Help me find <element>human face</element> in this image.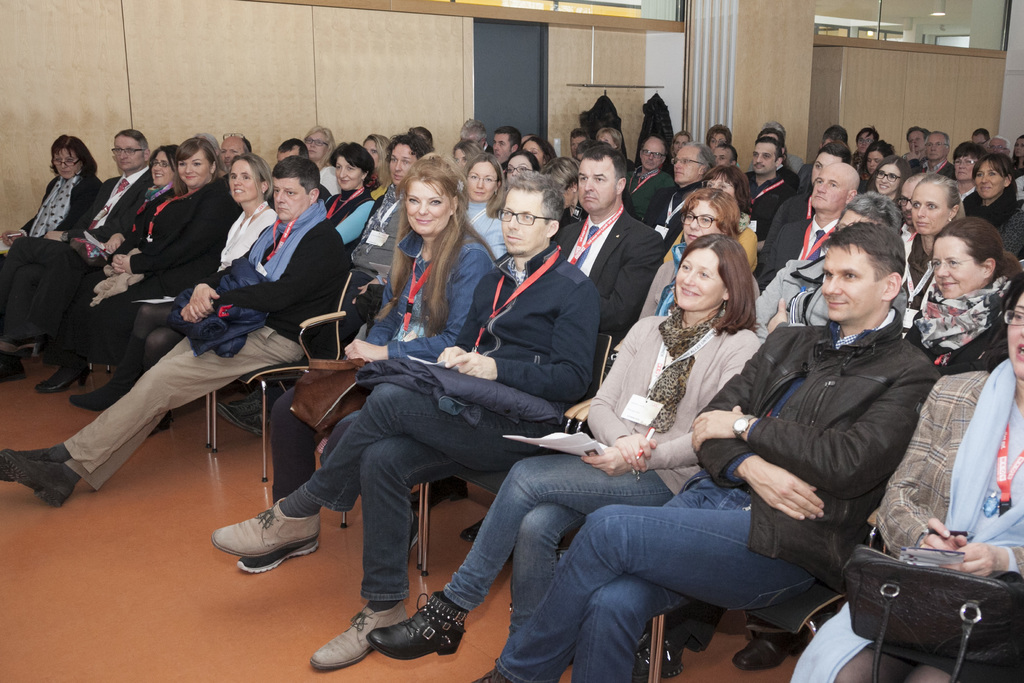
Found it: l=684, t=204, r=722, b=244.
